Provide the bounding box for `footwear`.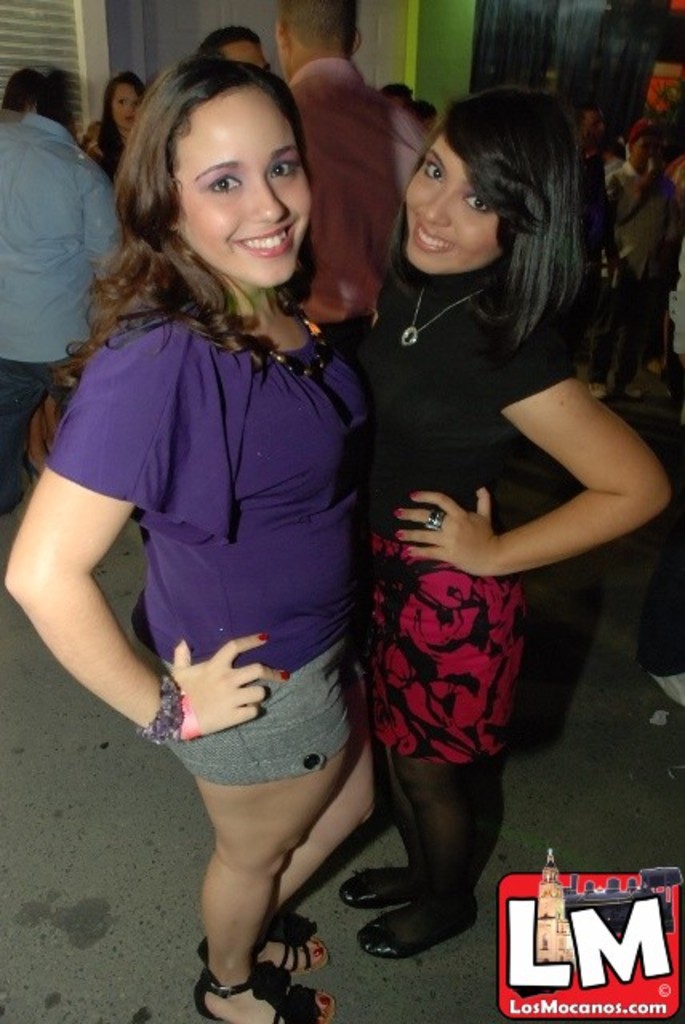
(338, 866, 418, 918).
